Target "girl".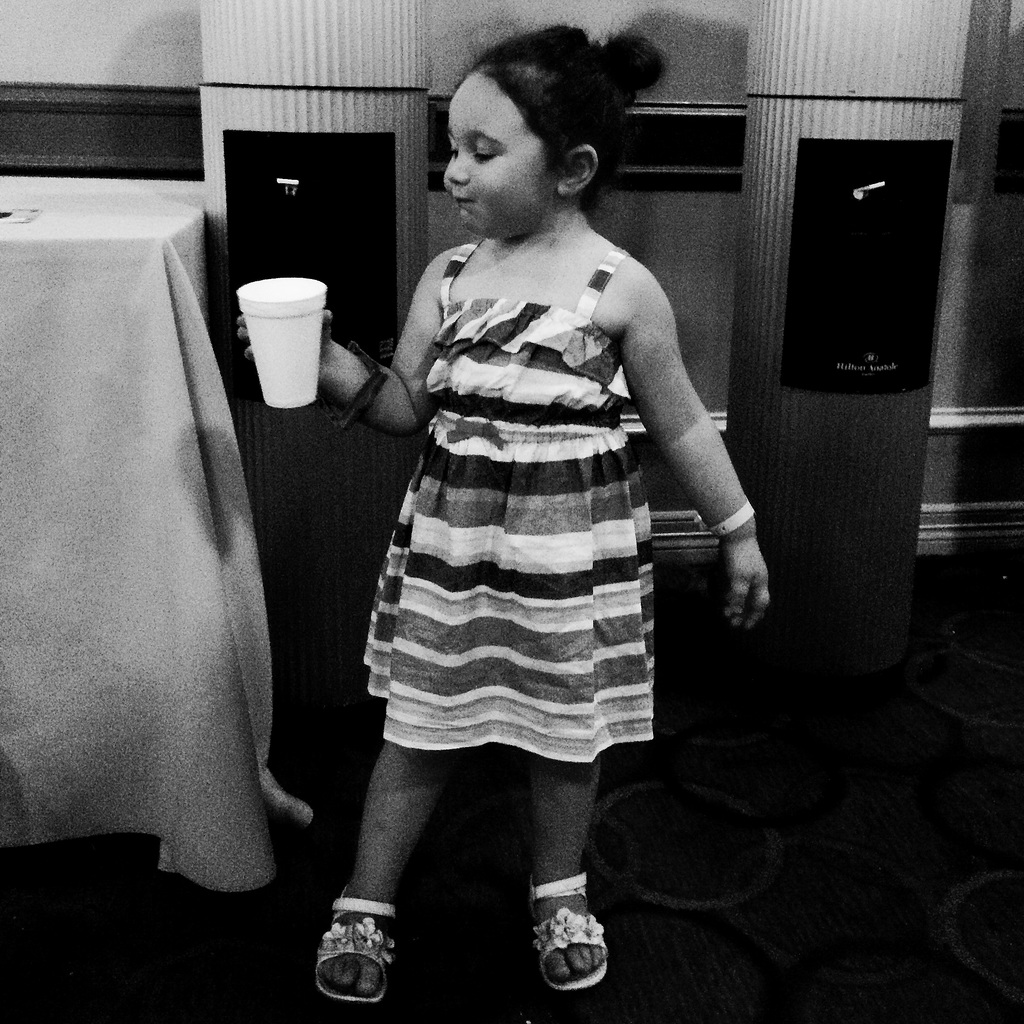
Target region: (234,6,772,1006).
